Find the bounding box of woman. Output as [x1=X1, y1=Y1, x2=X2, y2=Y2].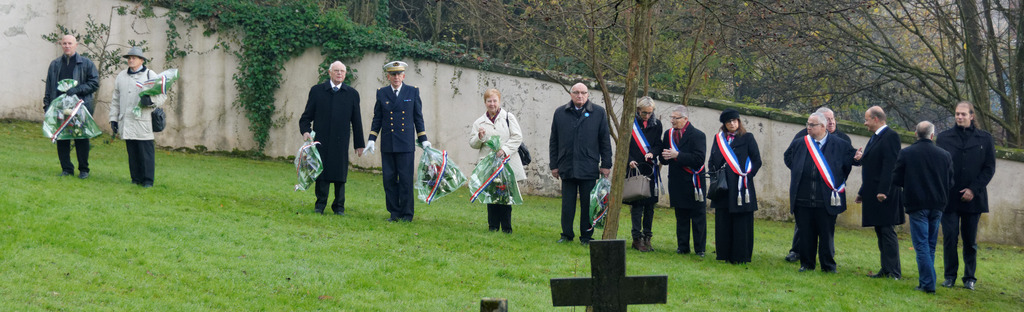
[x1=112, y1=47, x2=169, y2=186].
